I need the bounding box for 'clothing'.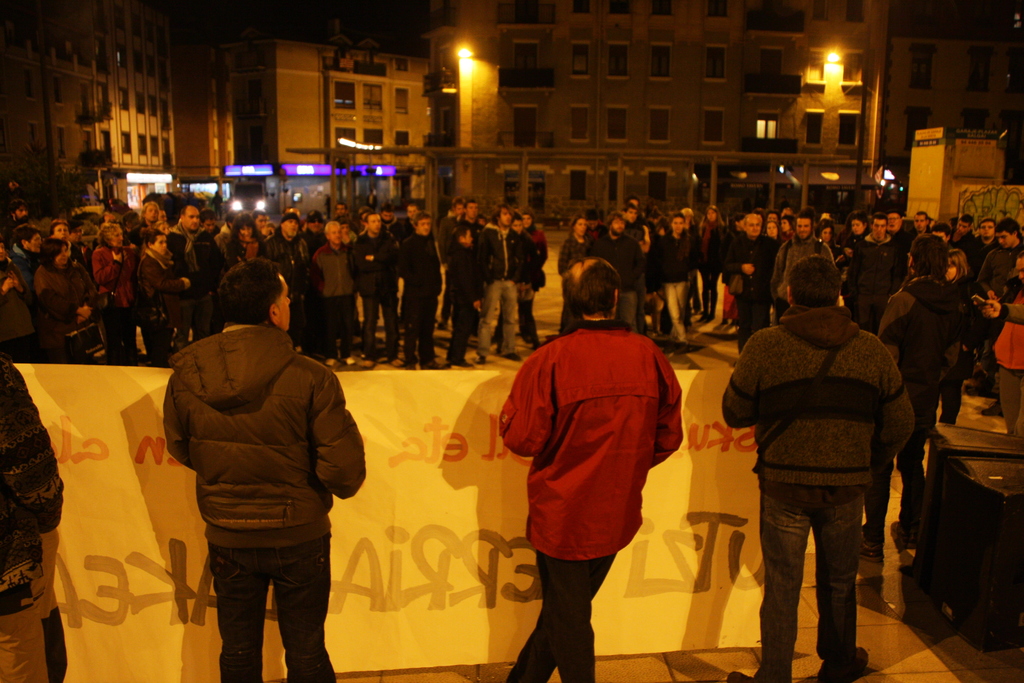
Here it is: crop(721, 234, 783, 297).
